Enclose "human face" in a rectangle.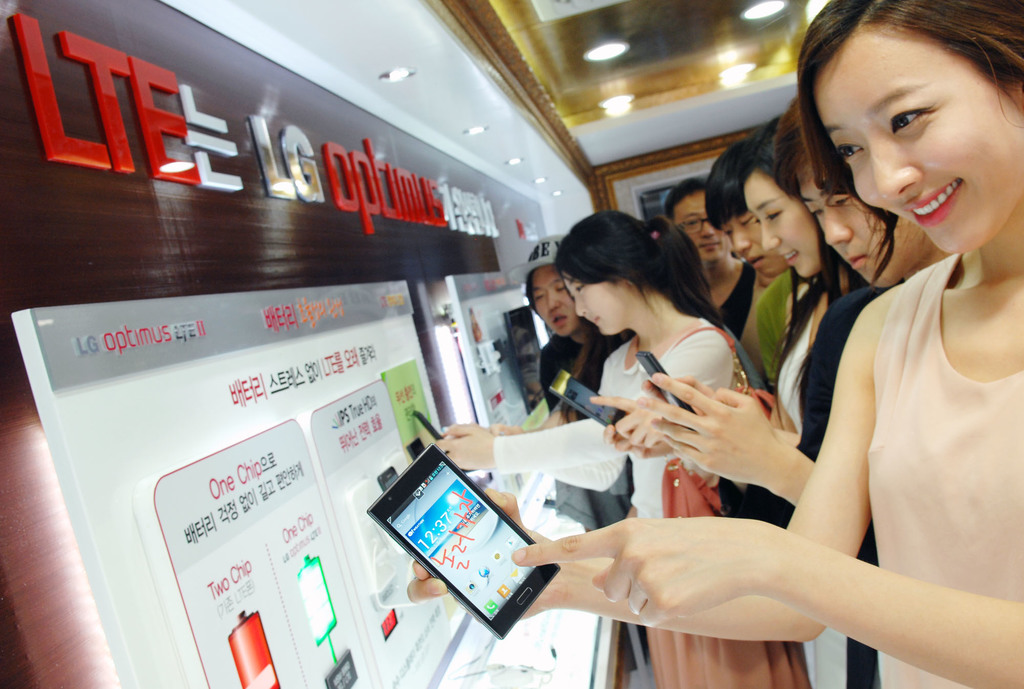
bbox(717, 215, 780, 280).
